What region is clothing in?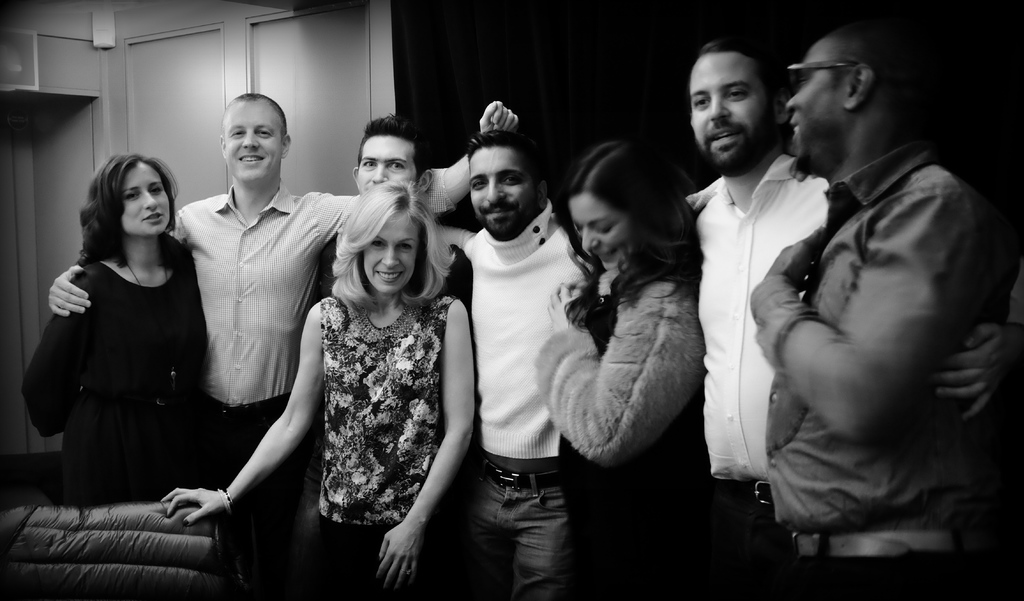
(674,155,831,600).
